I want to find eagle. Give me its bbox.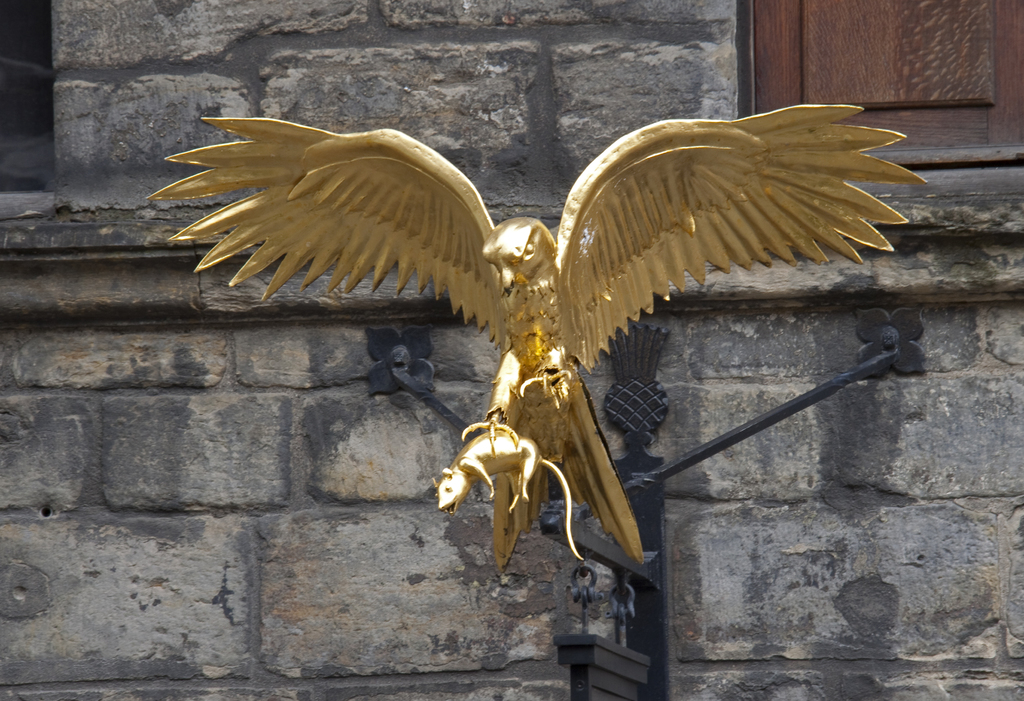
box=[147, 103, 932, 457].
